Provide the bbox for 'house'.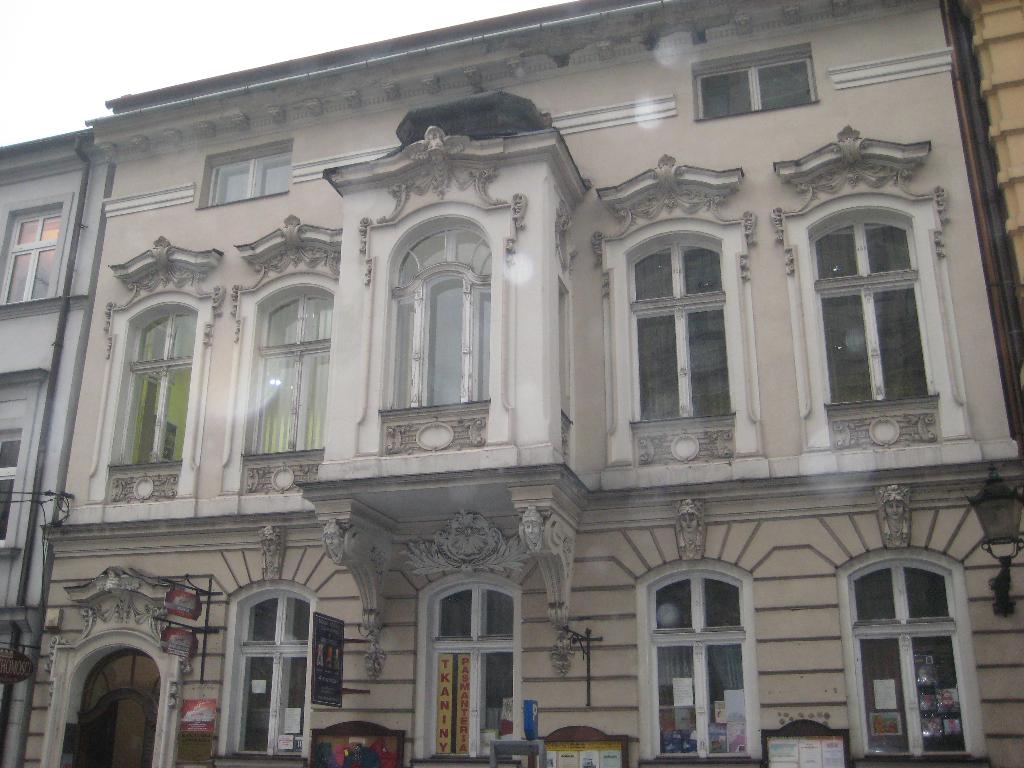
bbox=(3, 0, 1023, 767).
